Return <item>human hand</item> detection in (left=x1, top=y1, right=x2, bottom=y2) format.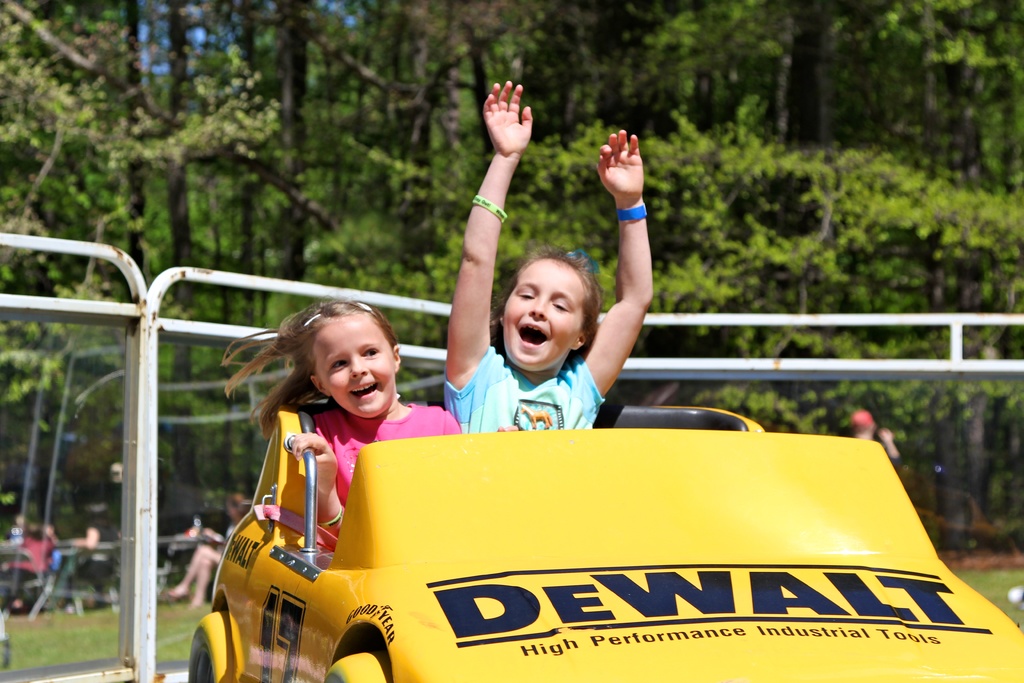
(left=879, top=429, right=895, bottom=445).
